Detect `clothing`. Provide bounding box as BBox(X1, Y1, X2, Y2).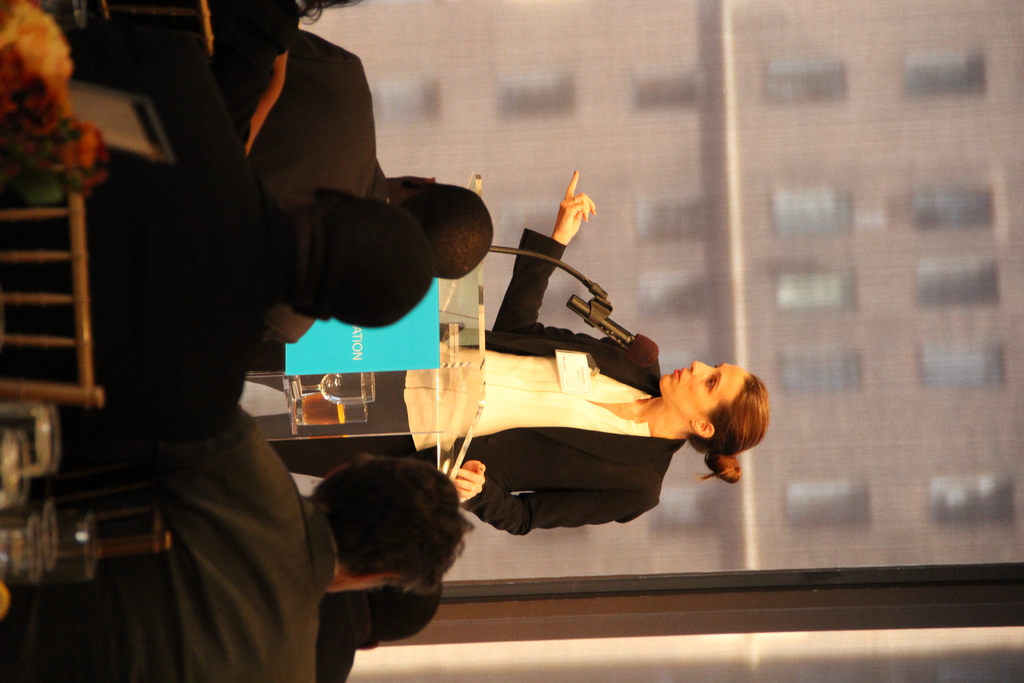
BBox(60, 412, 332, 682).
